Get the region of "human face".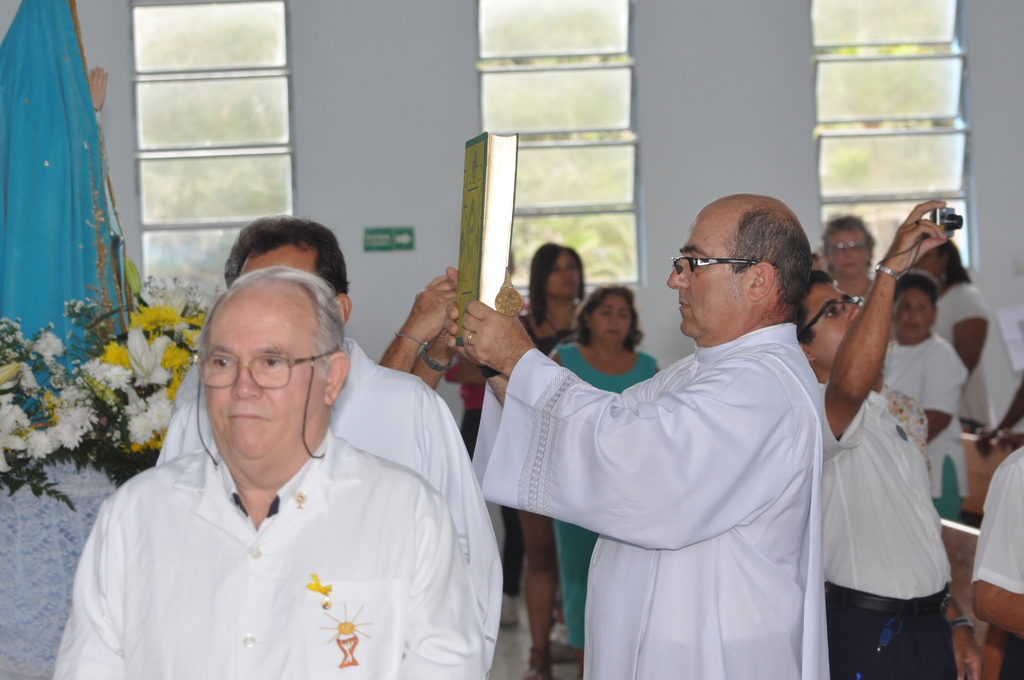
<box>204,293,324,460</box>.
